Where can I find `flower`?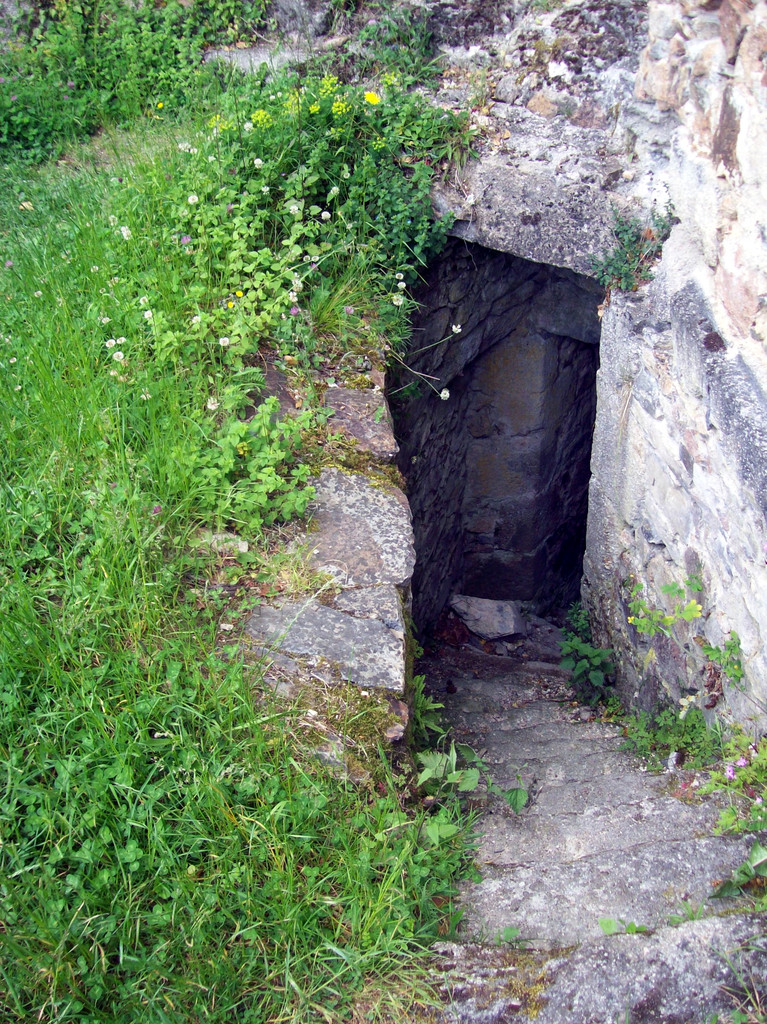
You can find it at box(358, 87, 379, 104).
